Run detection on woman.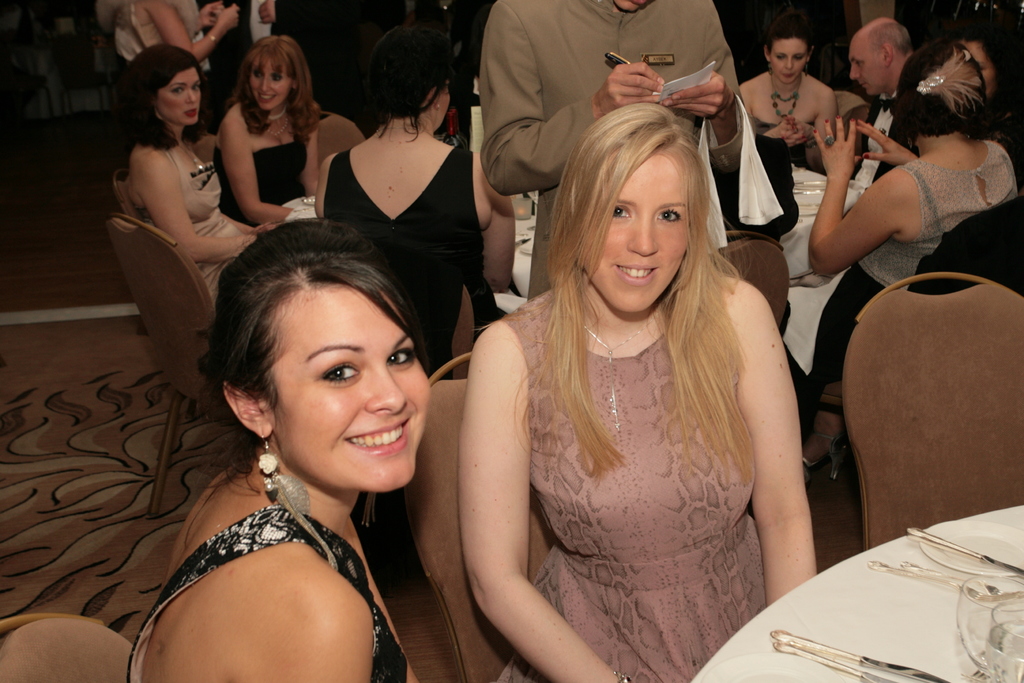
Result: [left=225, top=31, right=328, bottom=227].
